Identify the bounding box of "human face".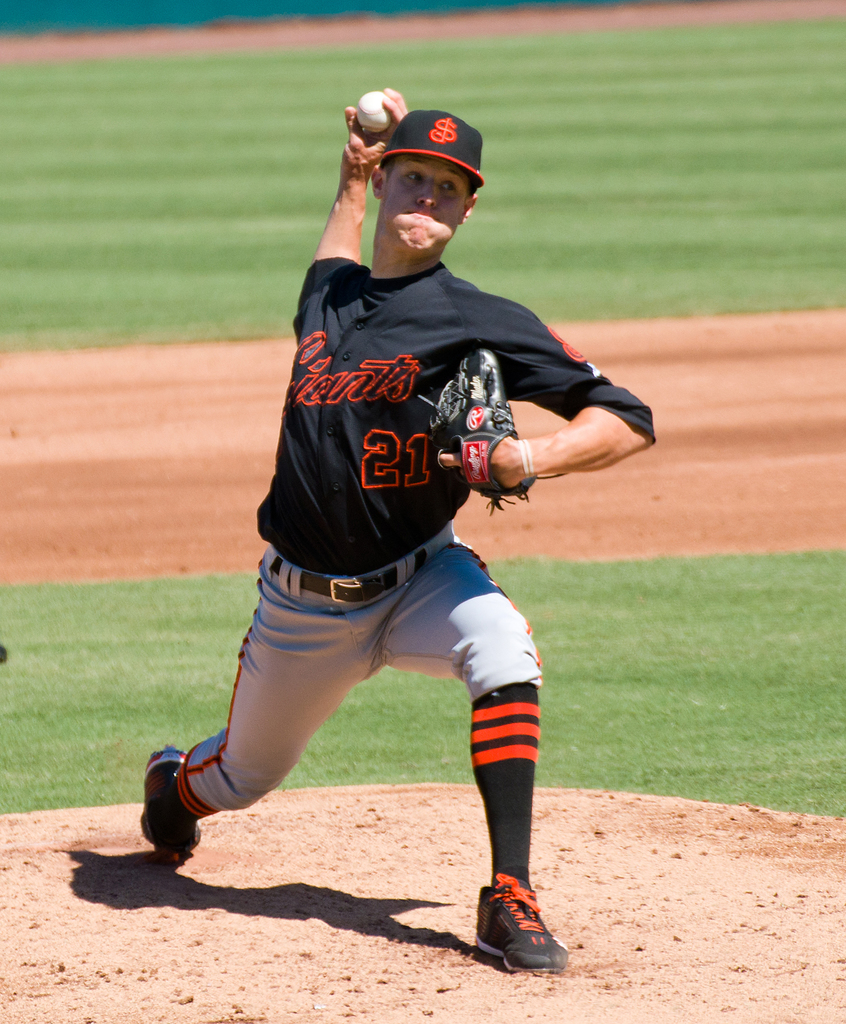
(left=382, top=154, right=471, bottom=266).
